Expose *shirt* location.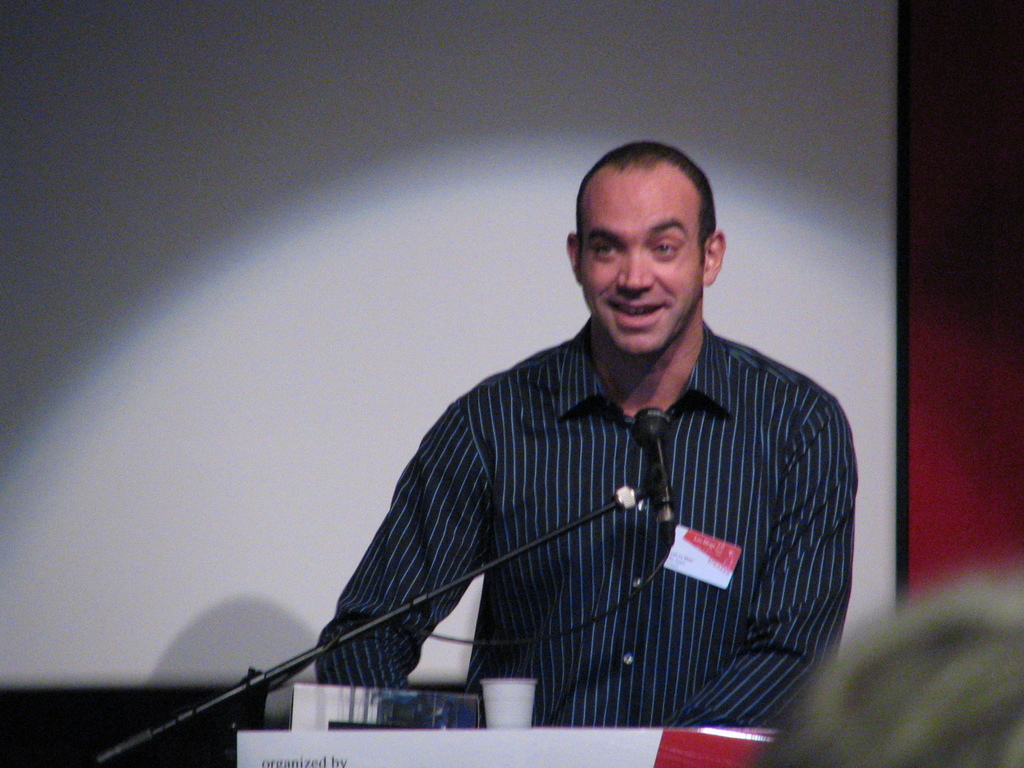
Exposed at [311, 314, 860, 725].
